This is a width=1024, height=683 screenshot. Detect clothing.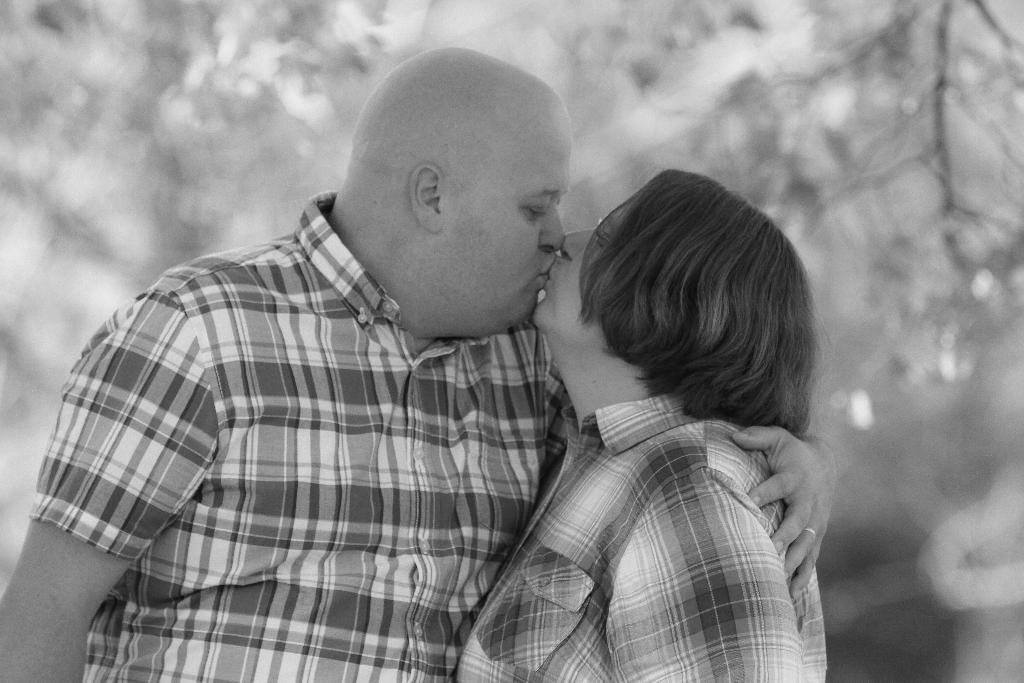
[x1=440, y1=386, x2=836, y2=682].
